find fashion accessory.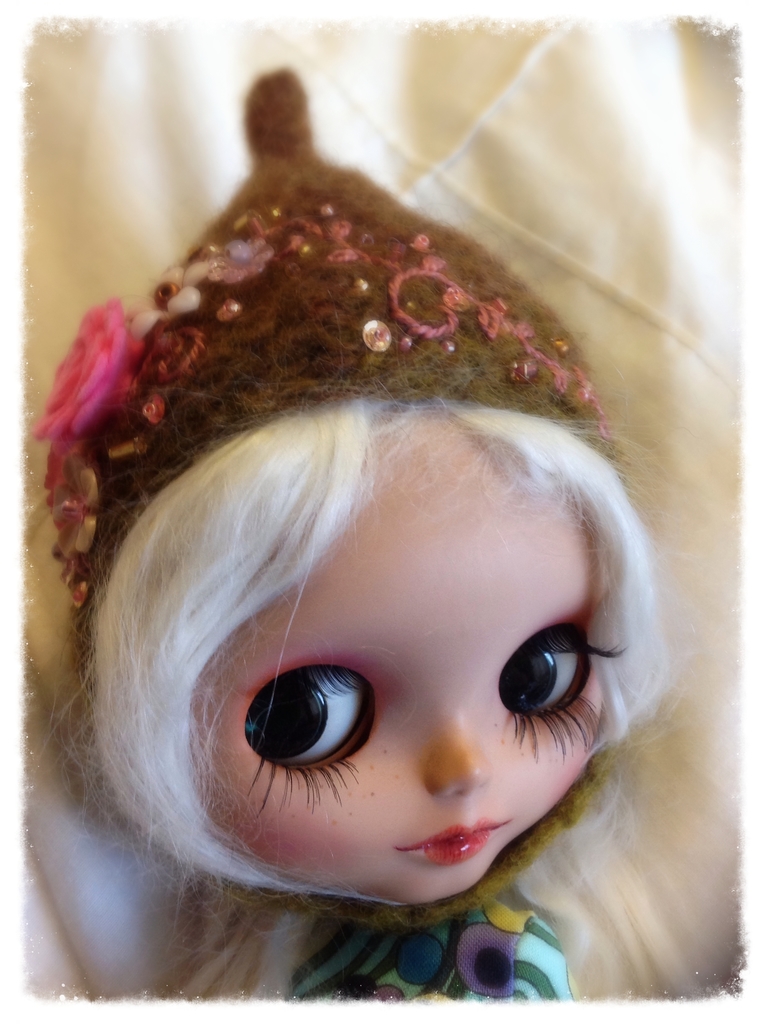
bbox=(22, 66, 648, 930).
